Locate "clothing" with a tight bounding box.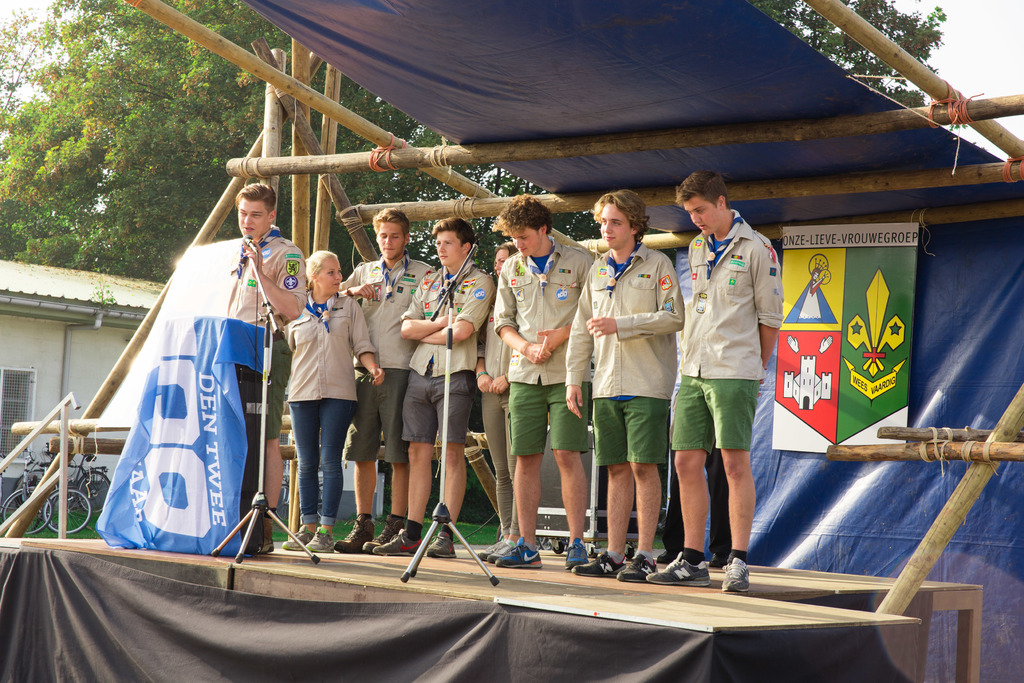
Rect(334, 251, 444, 465).
